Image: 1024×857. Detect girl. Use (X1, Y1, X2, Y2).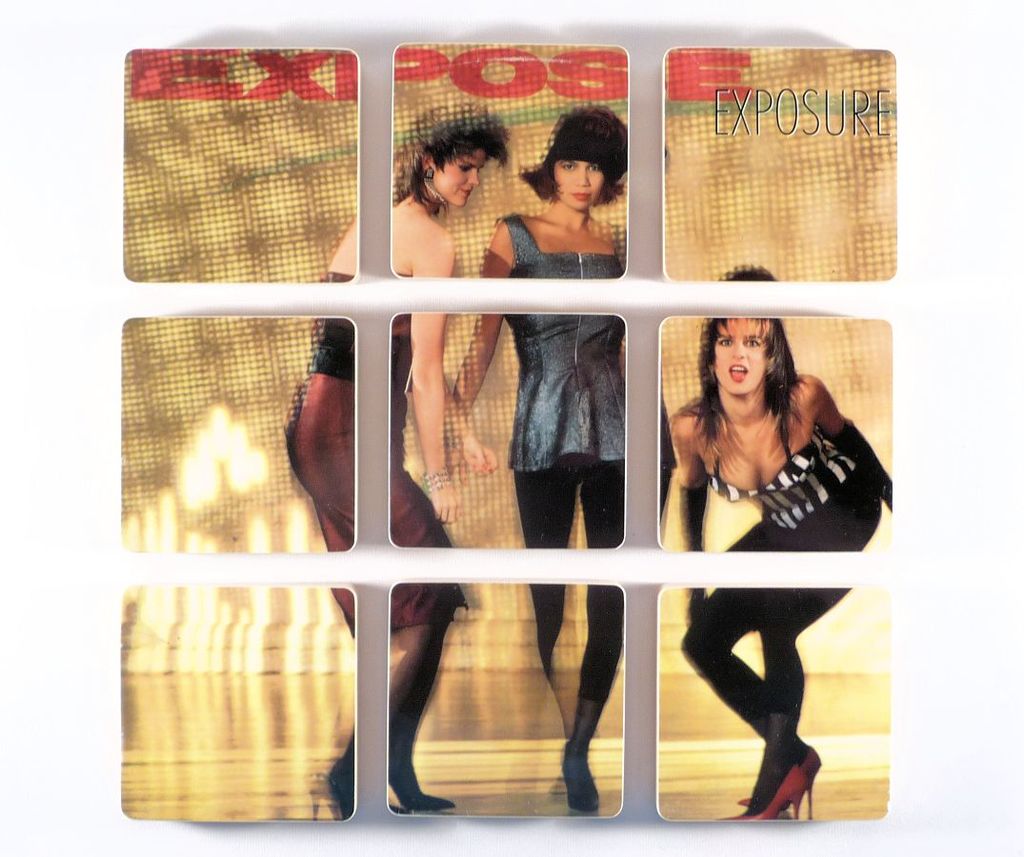
(448, 100, 673, 809).
